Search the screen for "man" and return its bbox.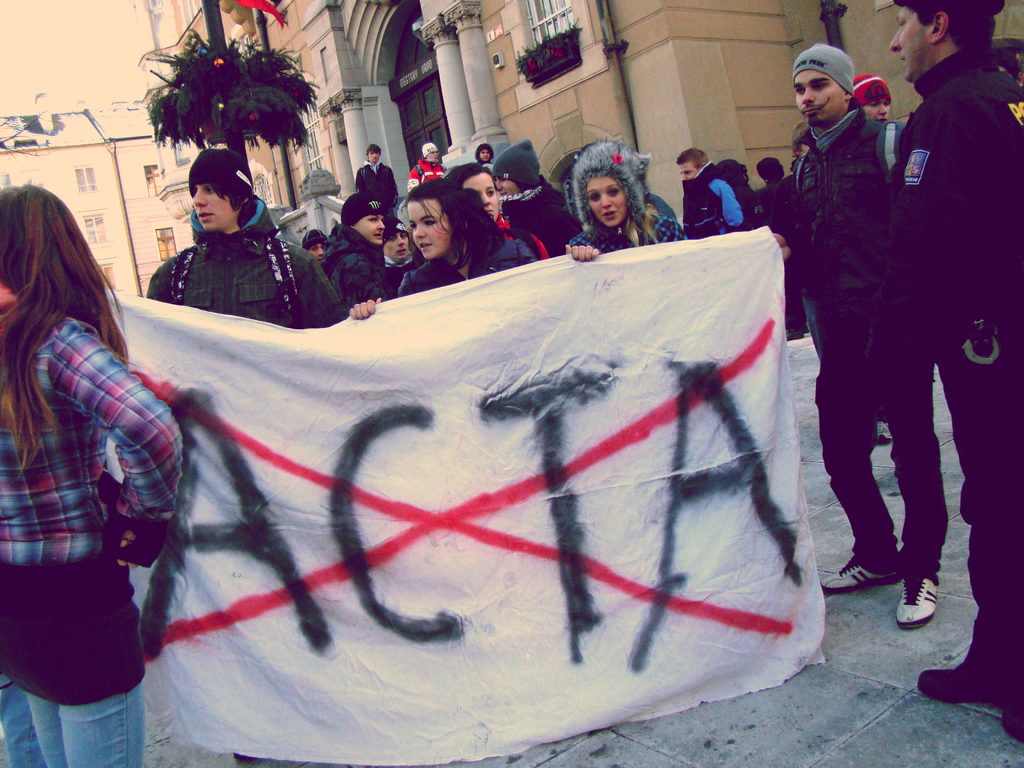
Found: {"left": 756, "top": 152, "right": 801, "bottom": 339}.
